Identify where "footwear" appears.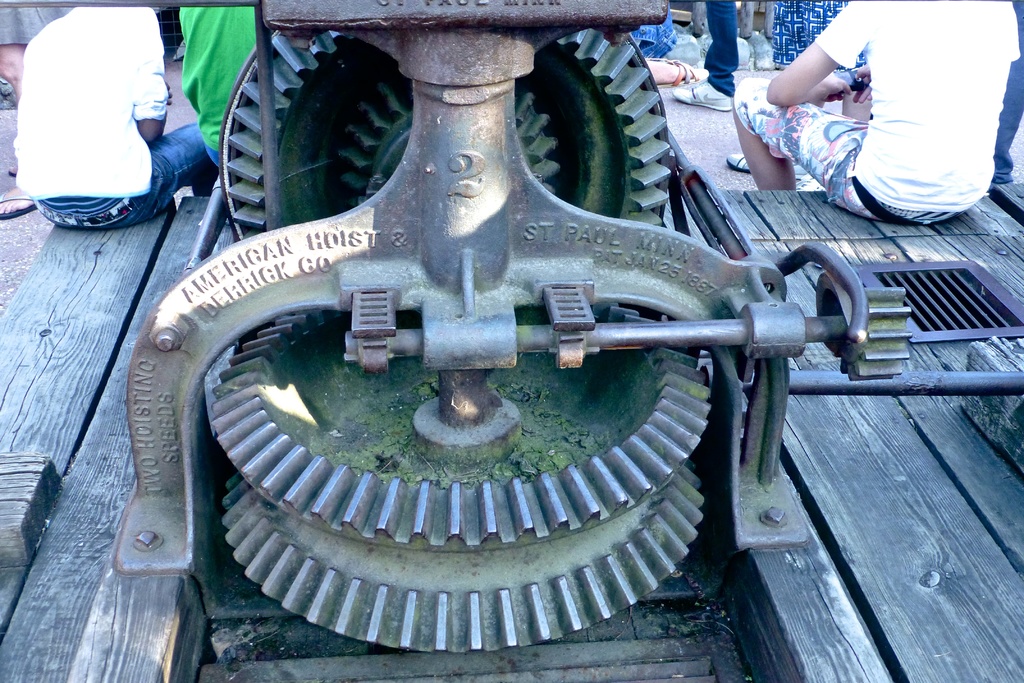
Appears at (x1=727, y1=153, x2=750, y2=172).
